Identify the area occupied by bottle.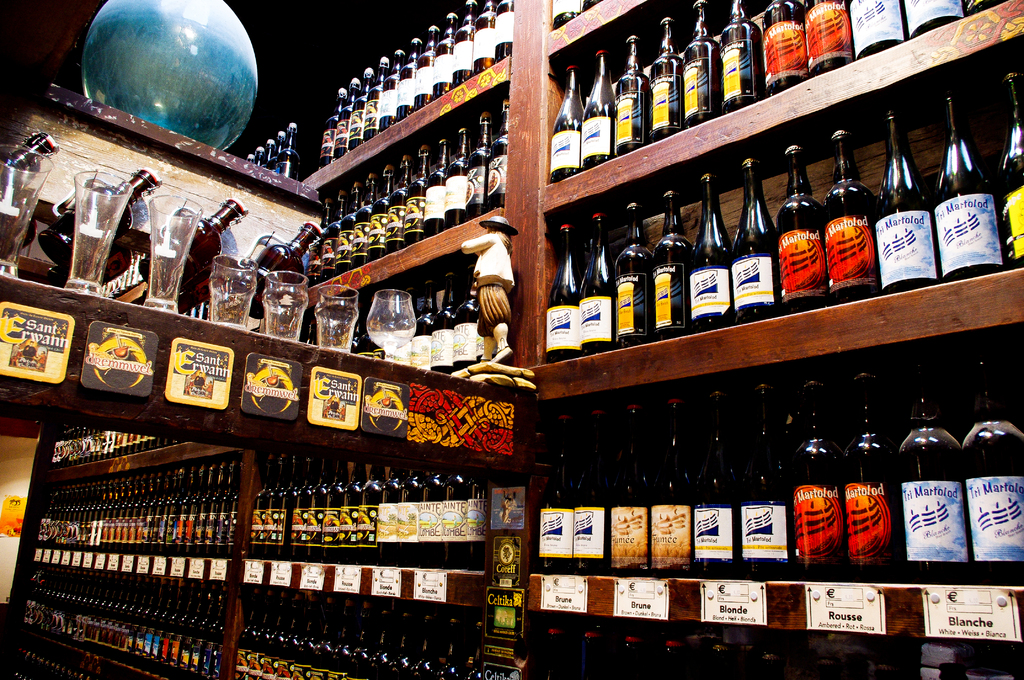
Area: 908, 0, 961, 39.
